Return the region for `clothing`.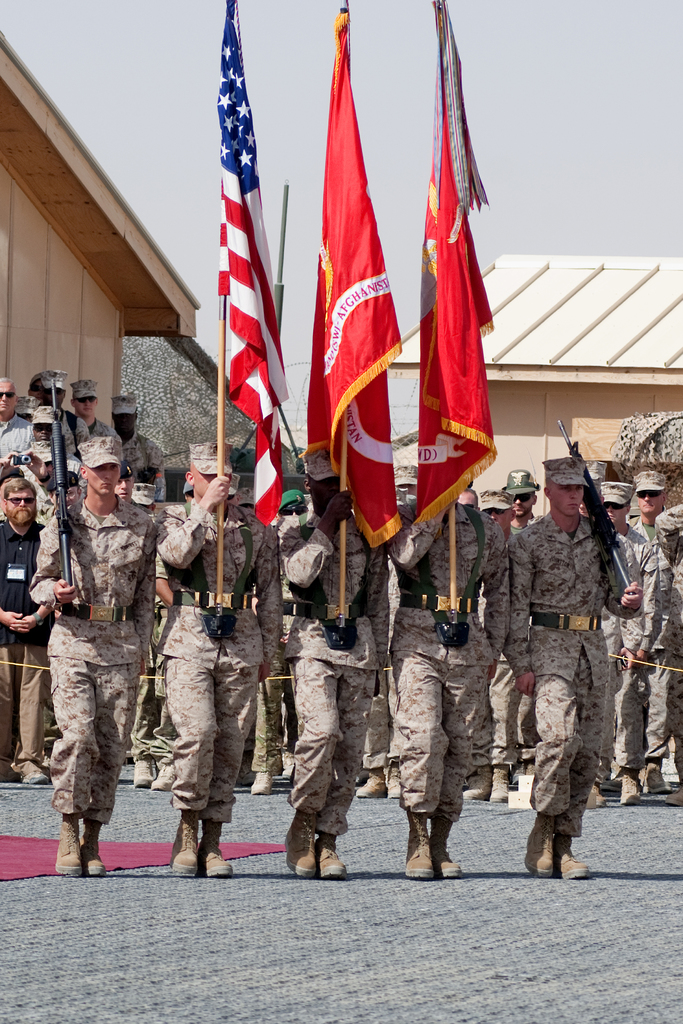
(x1=599, y1=515, x2=652, y2=785).
